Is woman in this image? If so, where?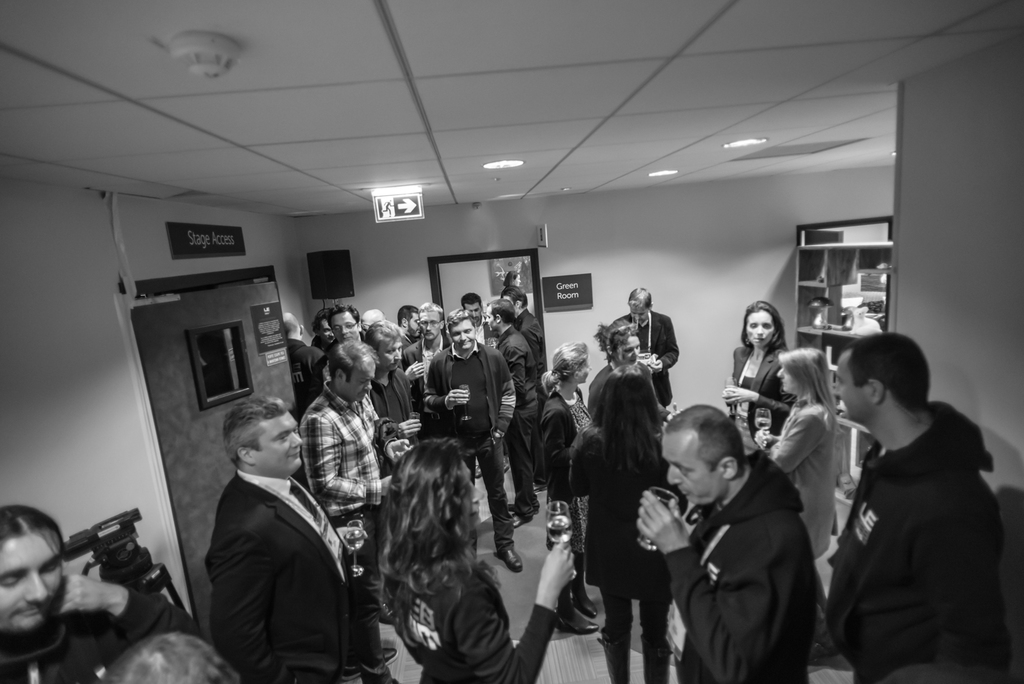
Yes, at [x1=355, y1=421, x2=533, y2=679].
